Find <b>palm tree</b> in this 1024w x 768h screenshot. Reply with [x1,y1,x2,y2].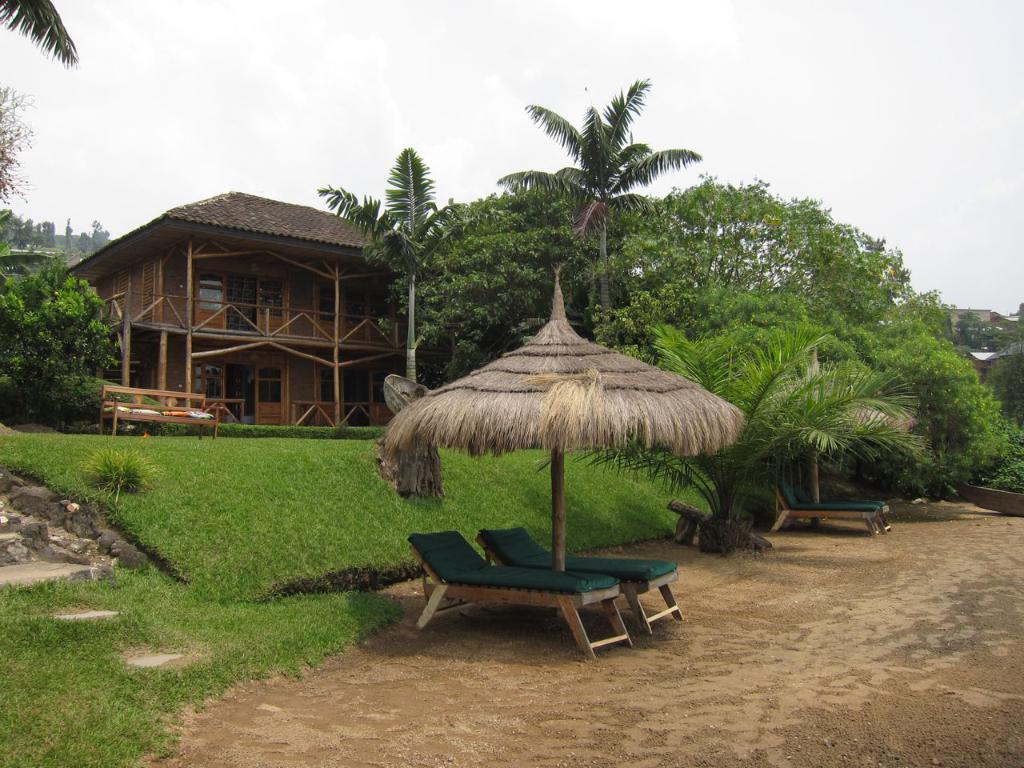
[2,0,78,72].
